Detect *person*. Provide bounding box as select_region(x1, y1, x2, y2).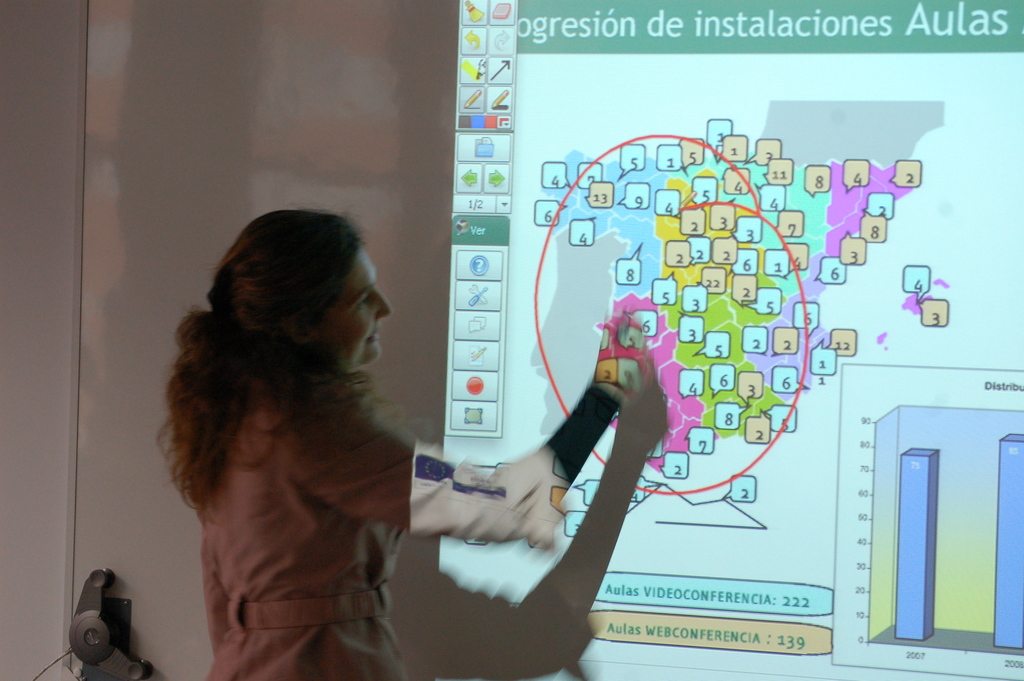
select_region(157, 200, 644, 680).
